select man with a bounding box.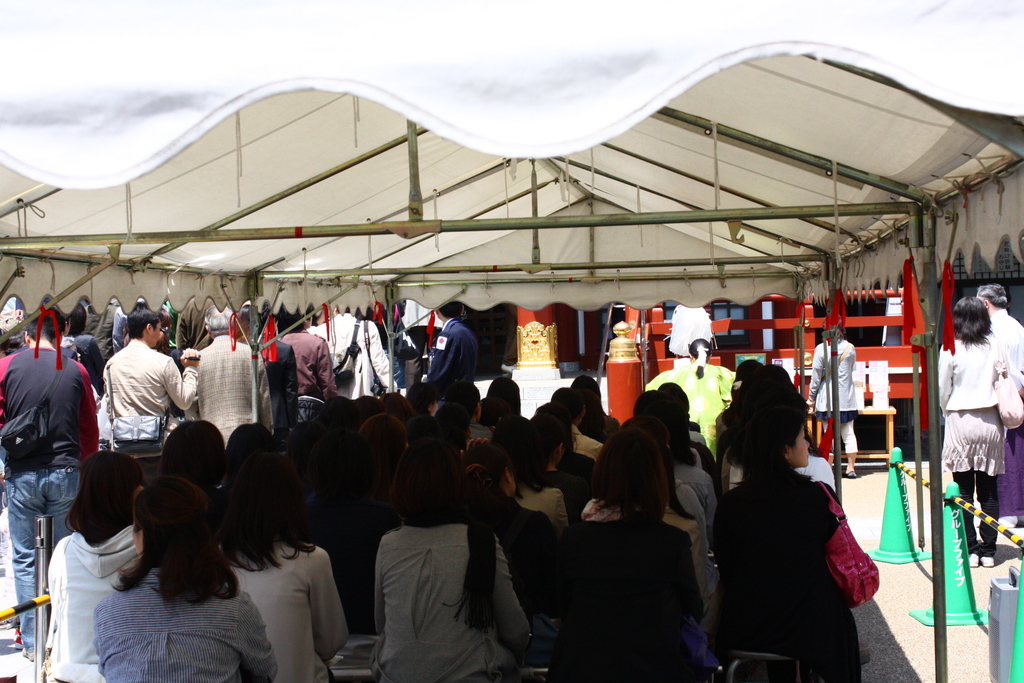
box(280, 305, 336, 414).
